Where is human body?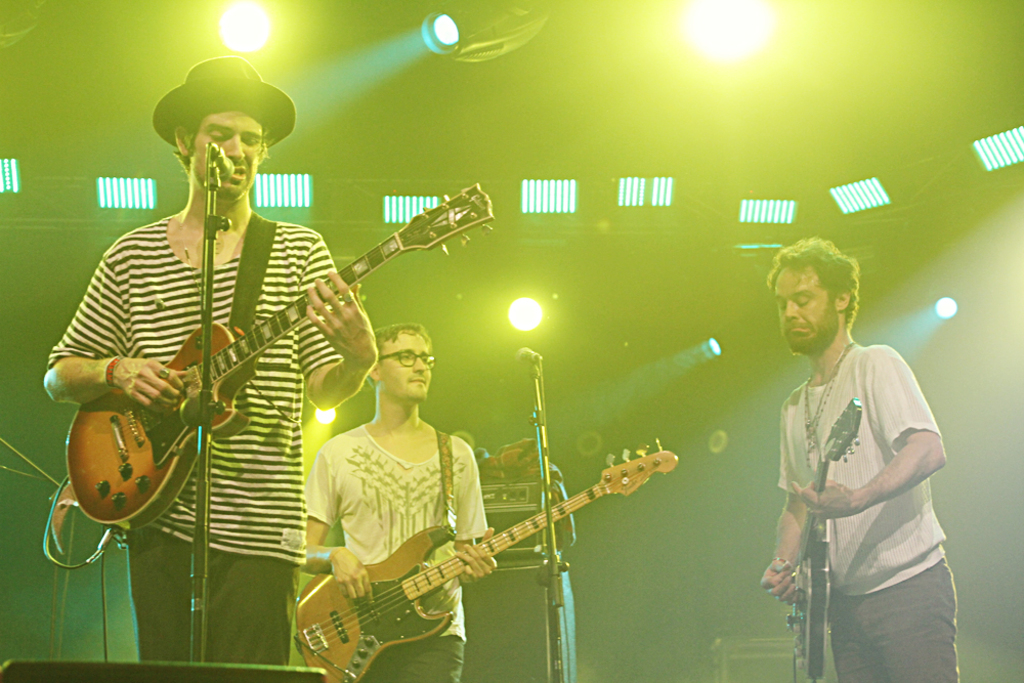
select_region(305, 319, 497, 682).
